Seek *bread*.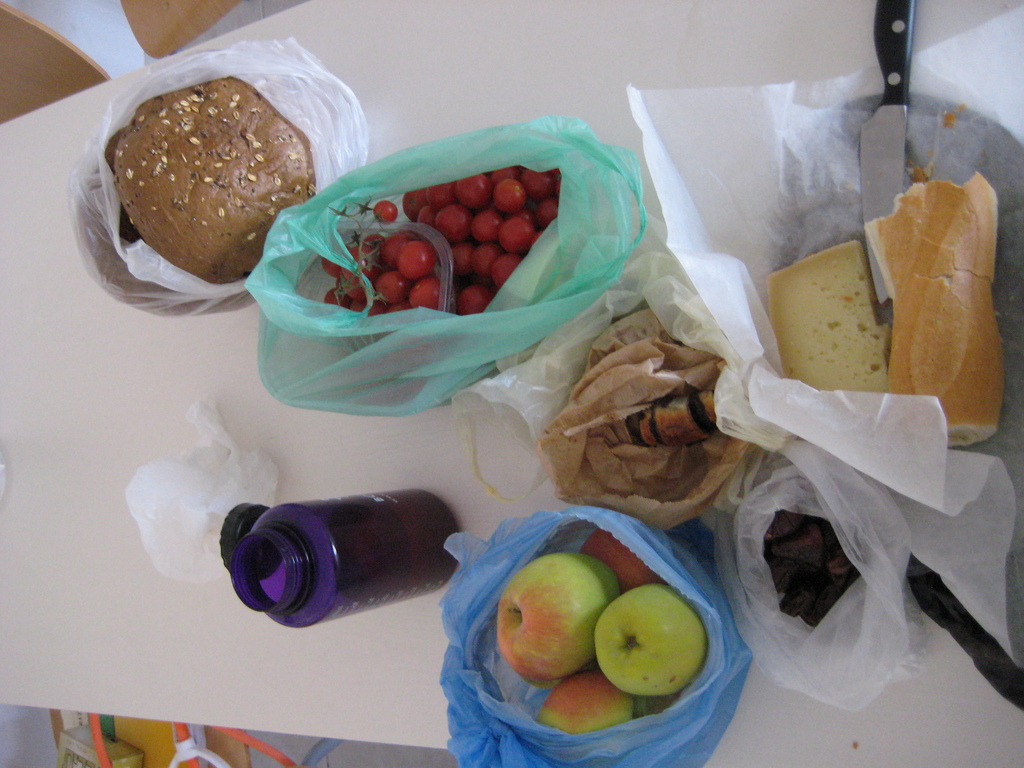
(878, 184, 1007, 419).
